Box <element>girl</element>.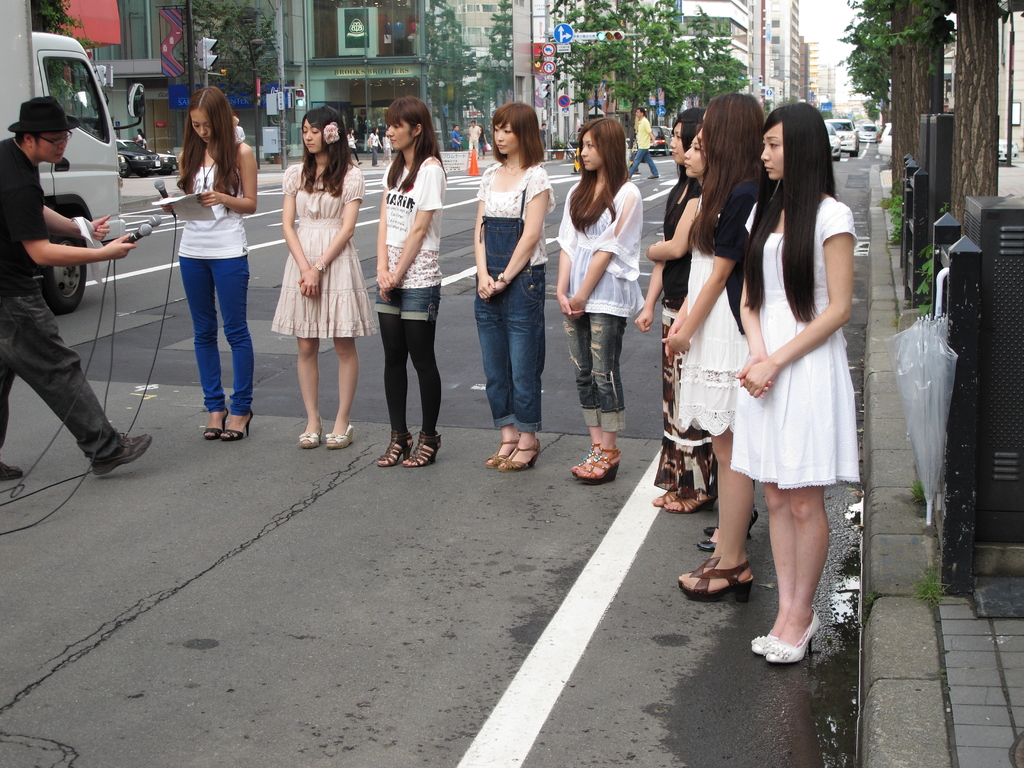
[left=675, top=92, right=769, bottom=590].
